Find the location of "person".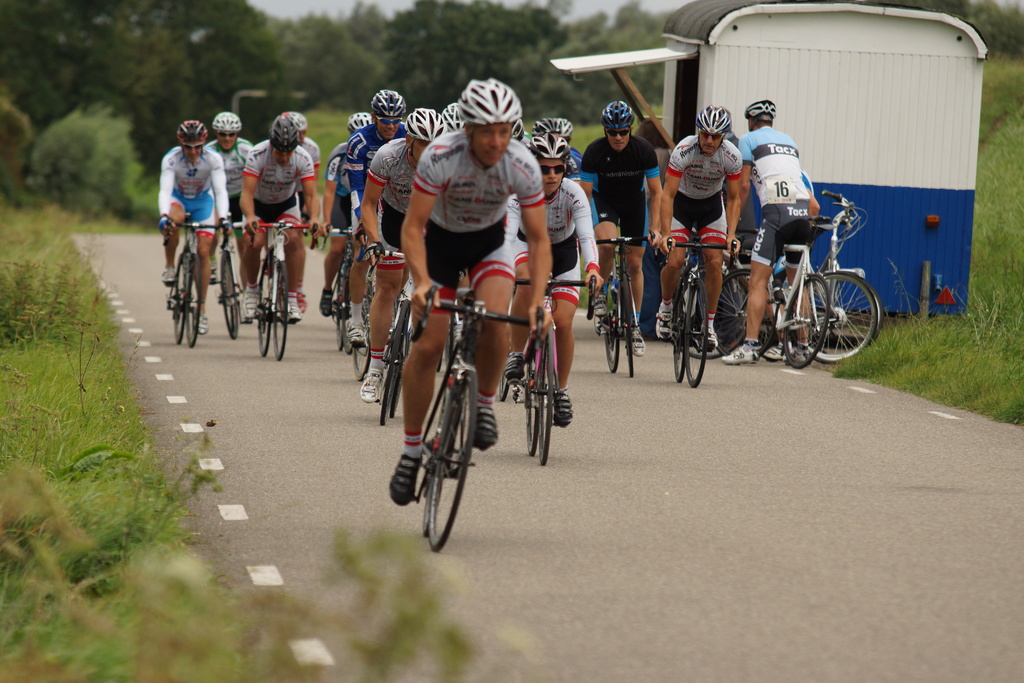
Location: box(159, 116, 220, 343).
